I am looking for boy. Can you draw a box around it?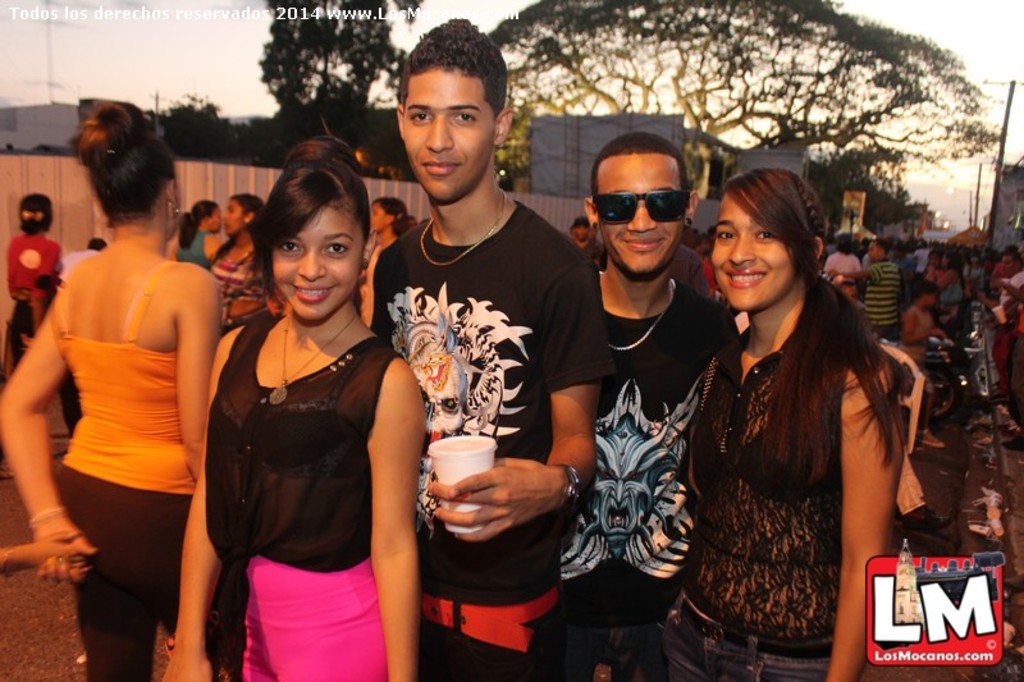
Sure, the bounding box is {"x1": 897, "y1": 279, "x2": 948, "y2": 448}.
